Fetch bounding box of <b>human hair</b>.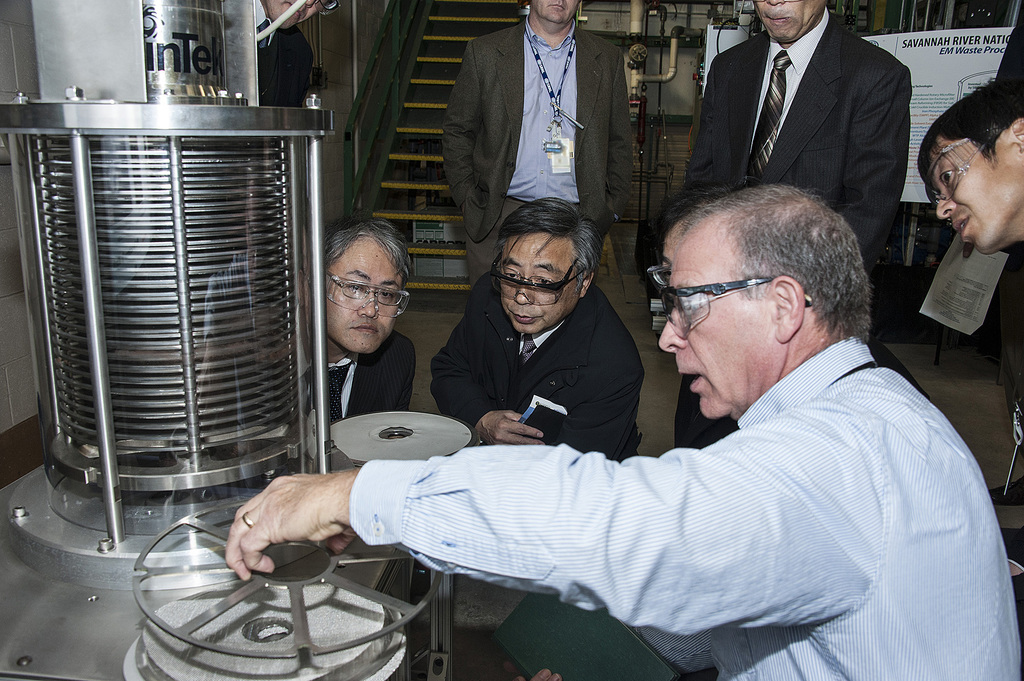
Bbox: {"left": 499, "top": 195, "right": 598, "bottom": 286}.
